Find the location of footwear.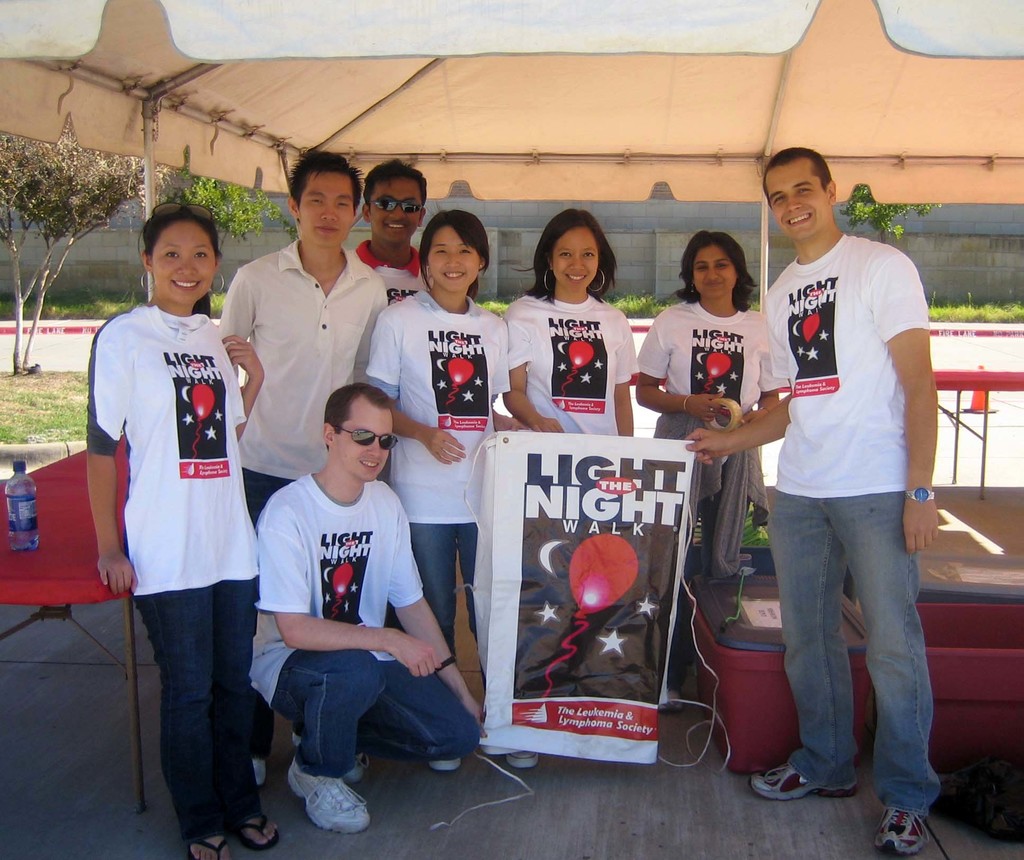
Location: l=509, t=750, r=539, b=772.
